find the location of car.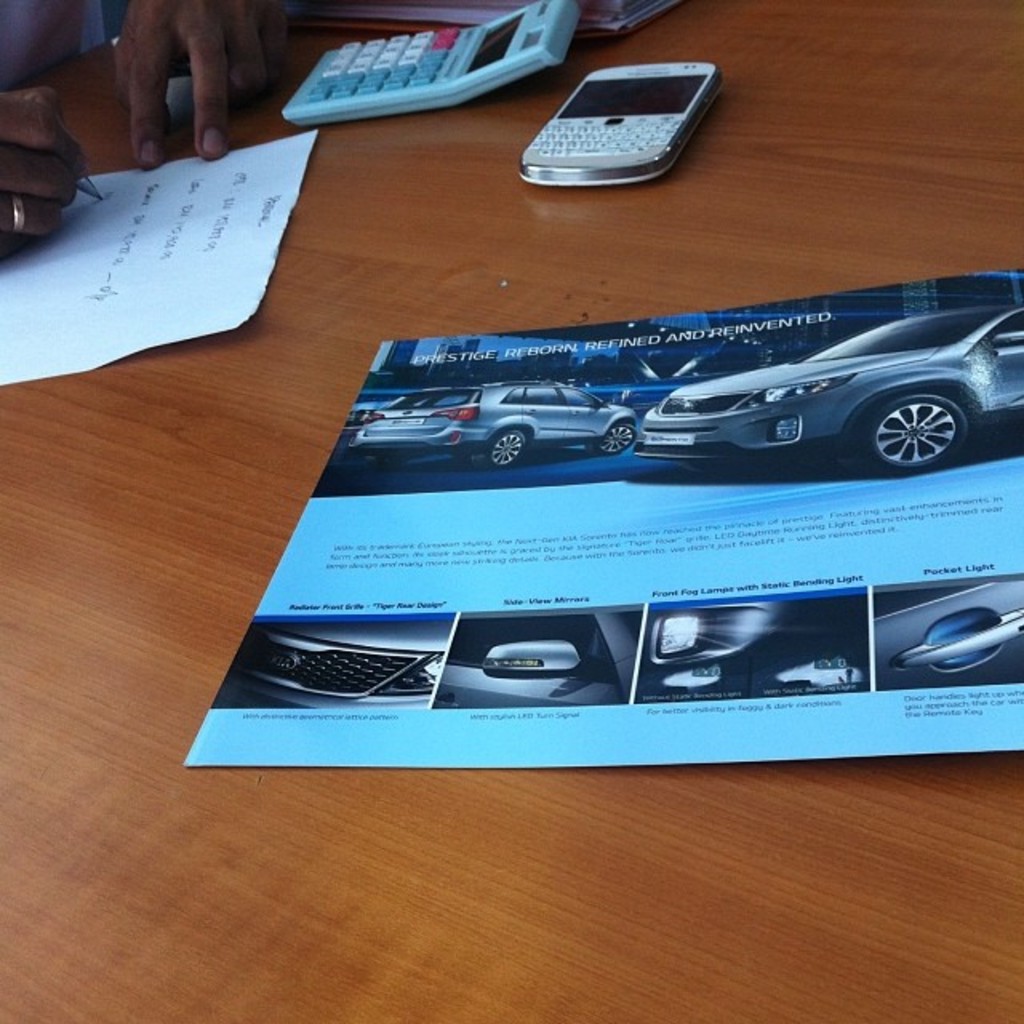
Location: detection(352, 378, 642, 478).
